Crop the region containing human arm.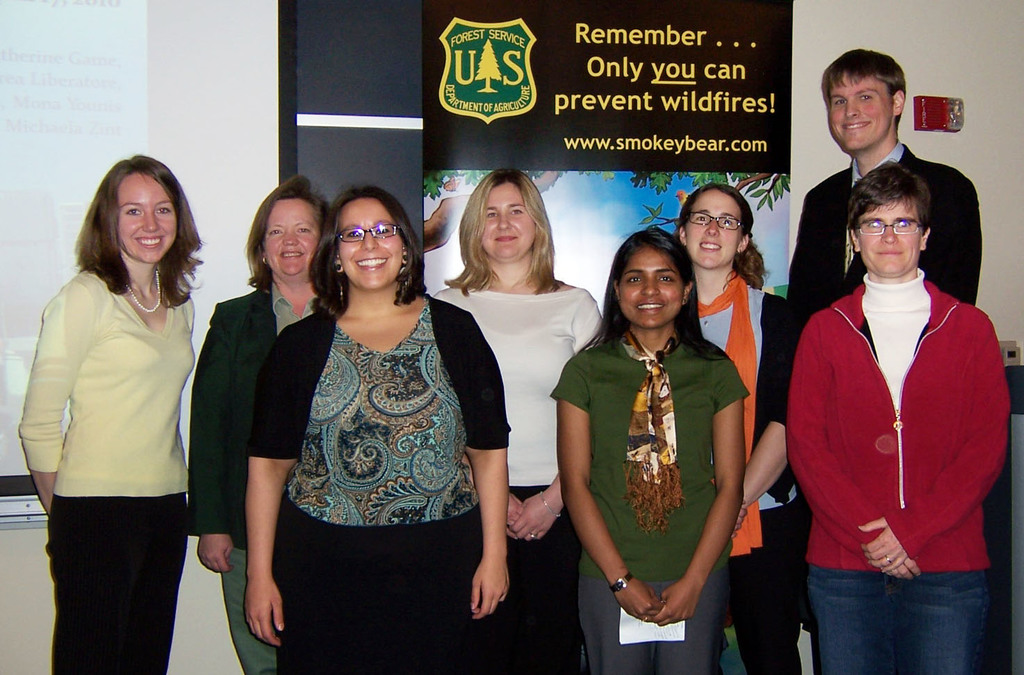
Crop region: [854,312,1016,578].
